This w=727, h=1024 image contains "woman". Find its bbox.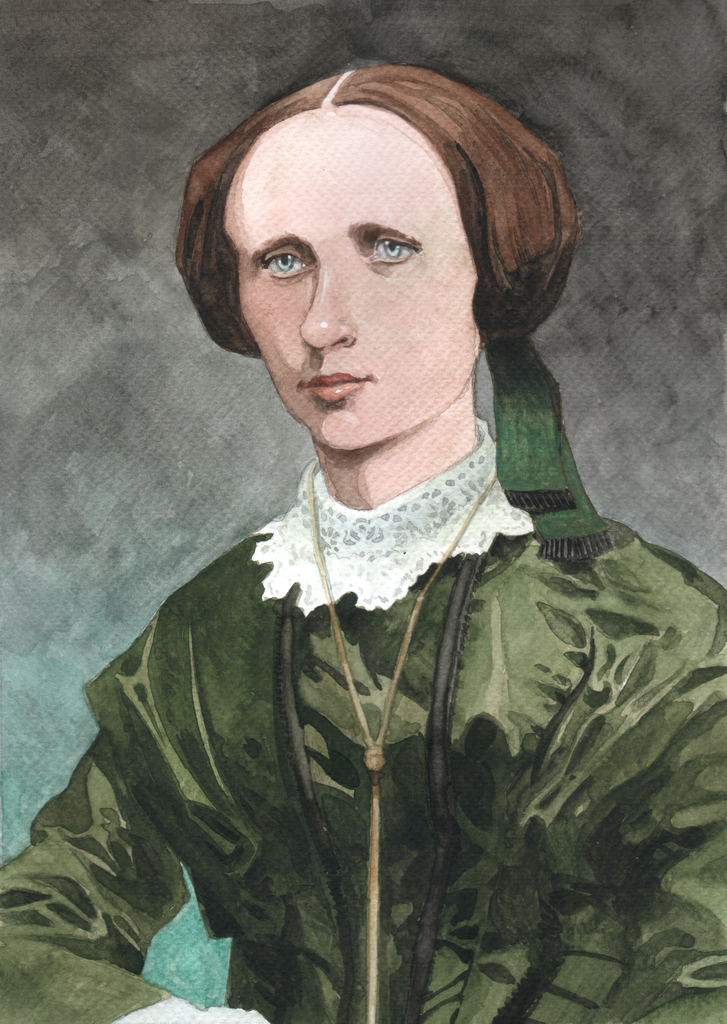
detection(54, 70, 724, 968).
